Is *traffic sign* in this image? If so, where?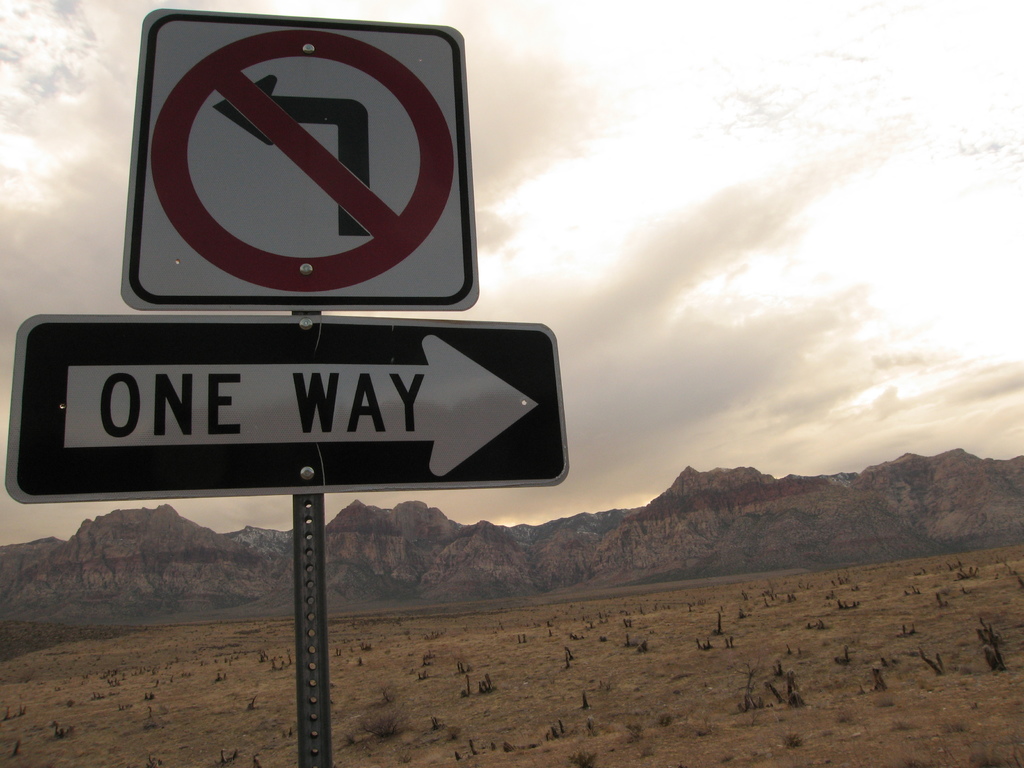
Yes, at rect(6, 312, 575, 505).
